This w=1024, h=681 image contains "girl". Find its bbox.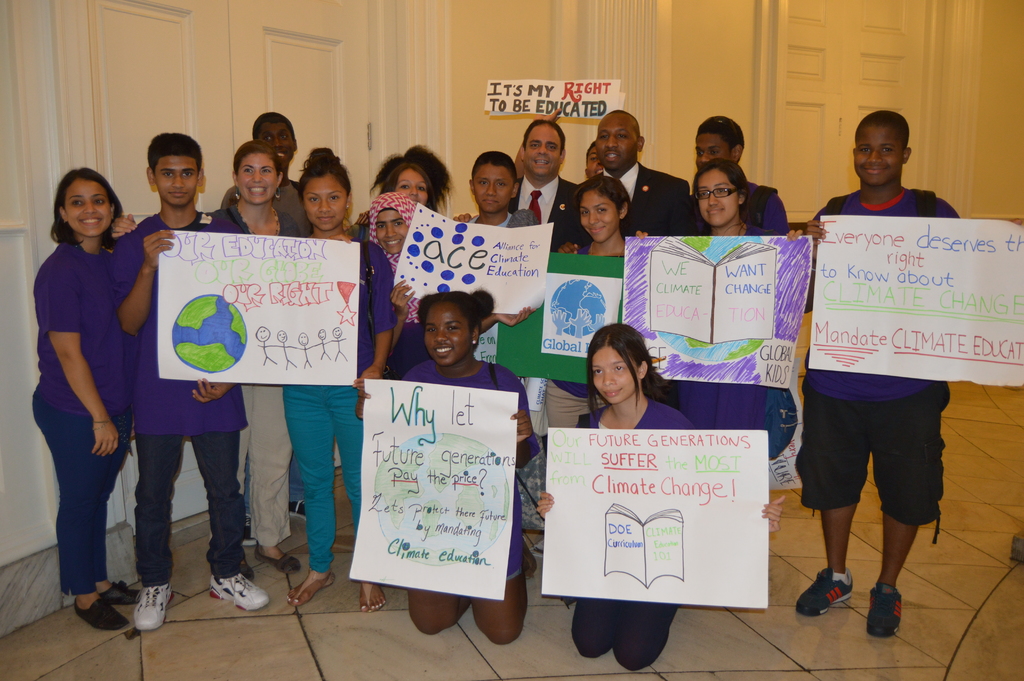
<box>410,291,540,643</box>.
